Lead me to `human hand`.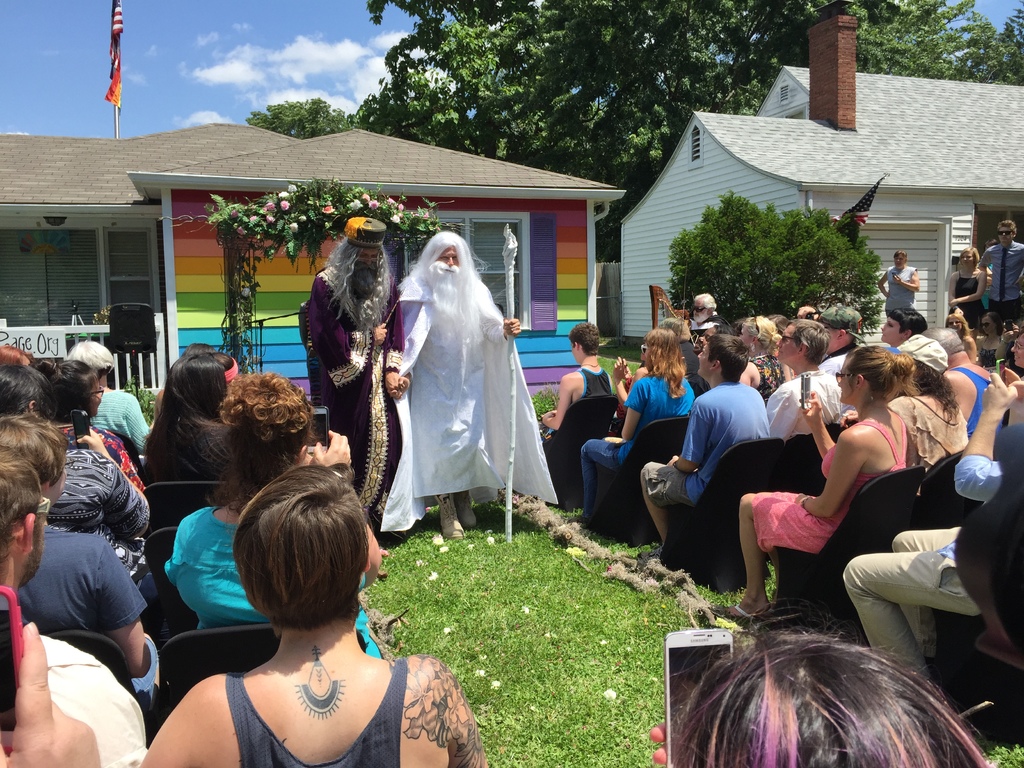
Lead to [611, 355, 627, 384].
